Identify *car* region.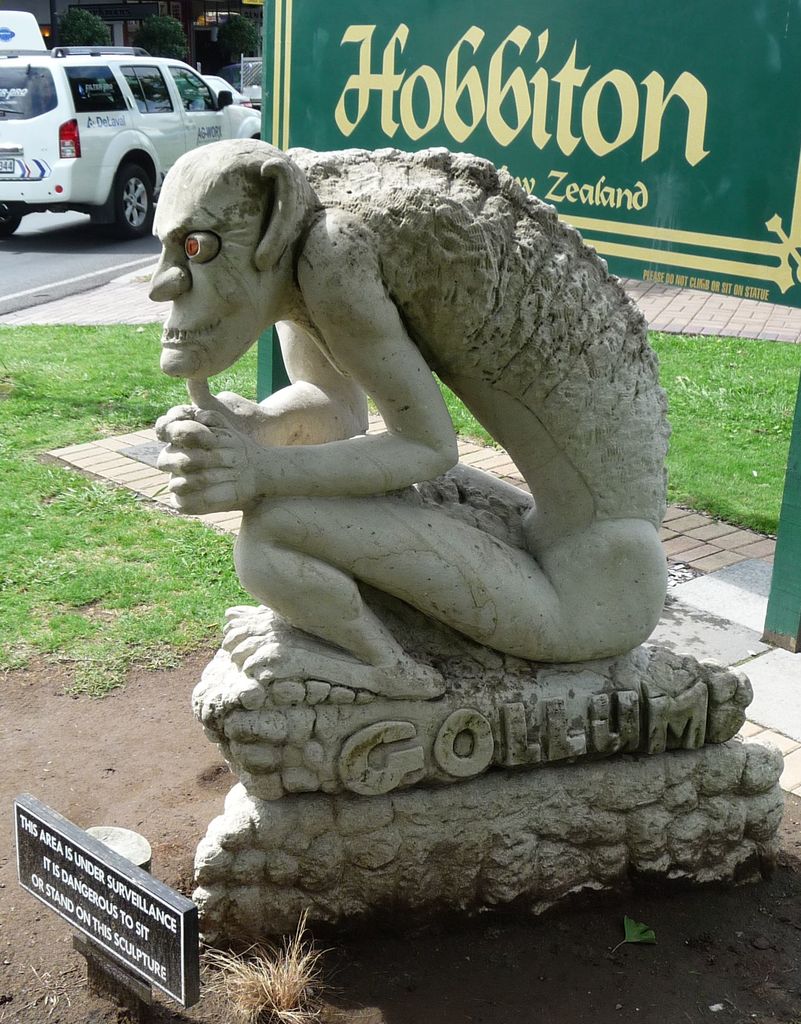
Region: <region>1, 36, 286, 277</region>.
